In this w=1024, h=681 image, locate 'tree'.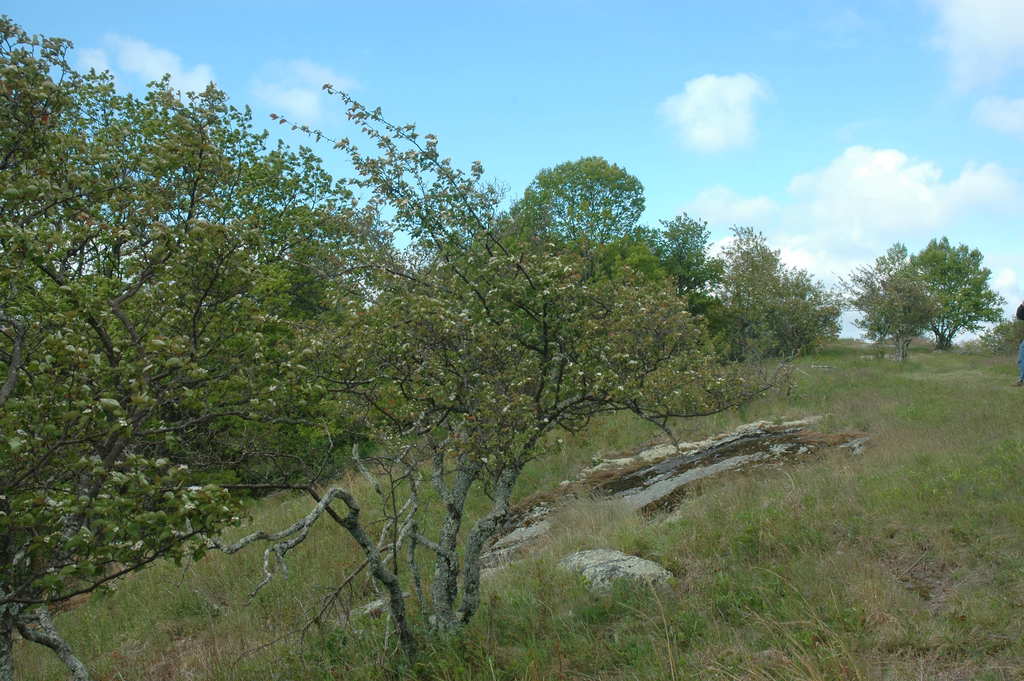
Bounding box: left=694, top=225, right=848, bottom=363.
